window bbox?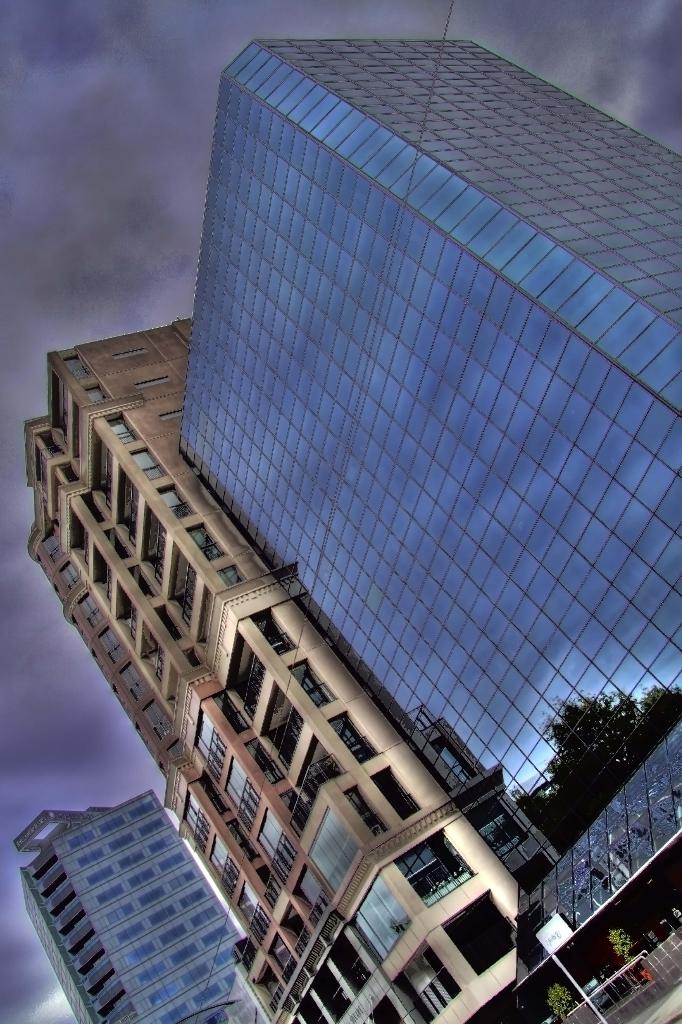
detection(85, 380, 106, 404)
